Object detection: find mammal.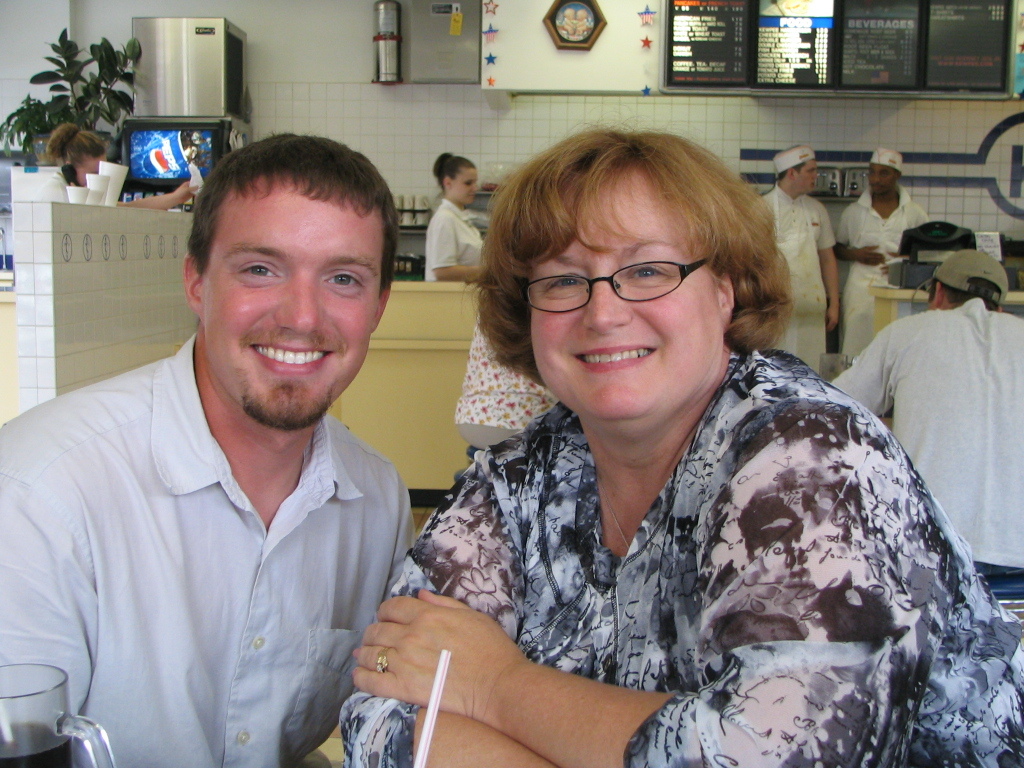
Rect(424, 153, 493, 284).
